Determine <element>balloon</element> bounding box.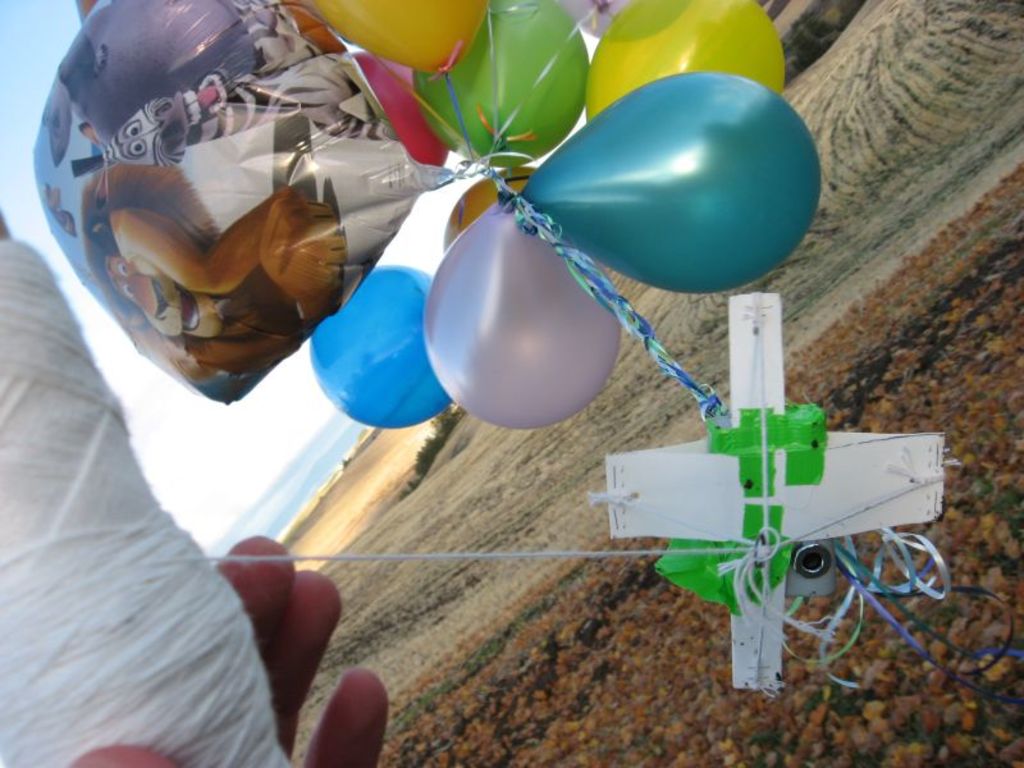
Determined: 579:0:782:125.
